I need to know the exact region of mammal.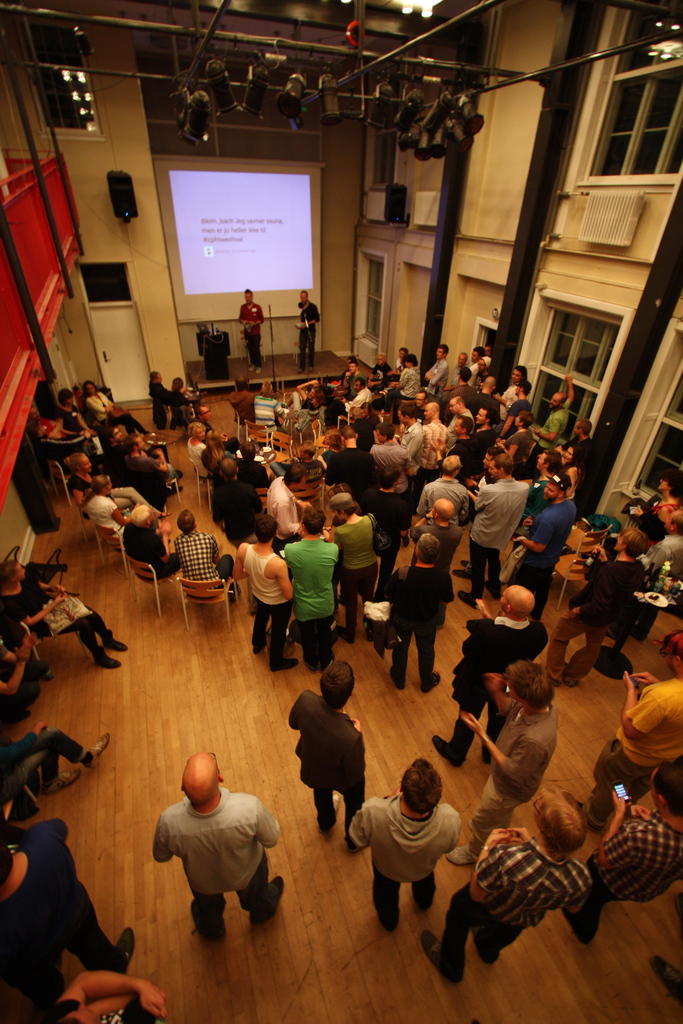
Region: 450 410 479 479.
